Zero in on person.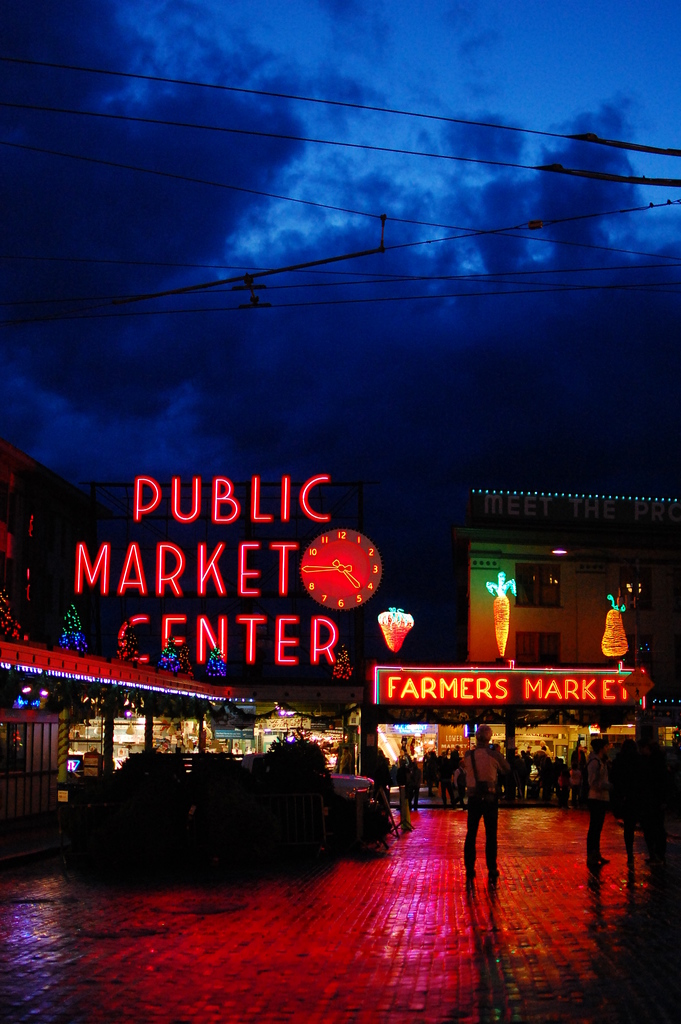
Zeroed in: <region>552, 756, 574, 810</region>.
